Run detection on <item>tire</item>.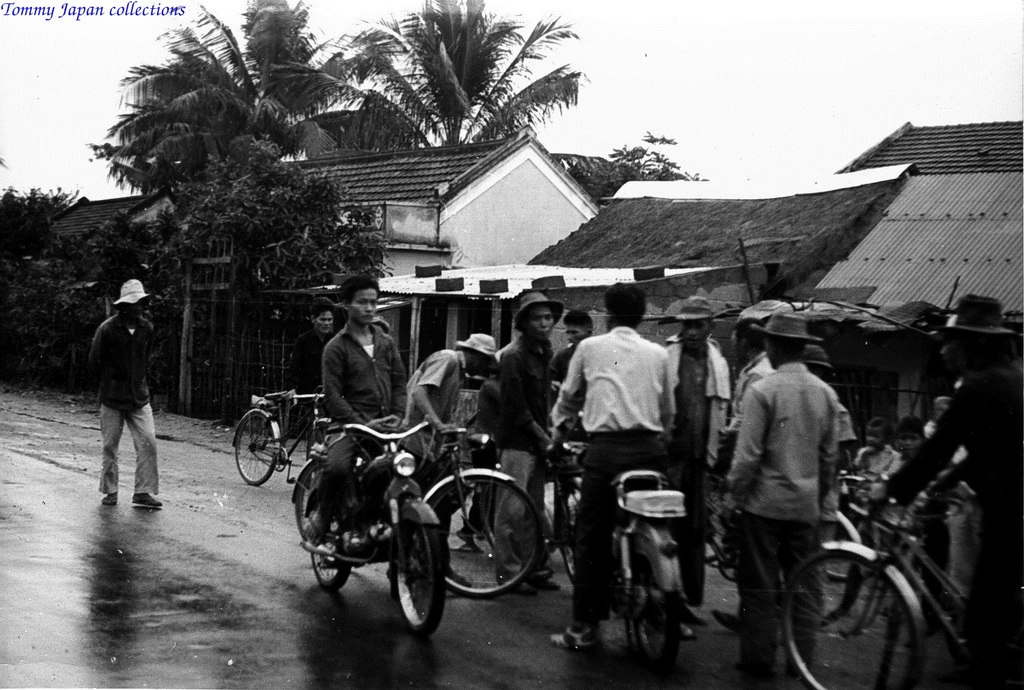
Result: <bbox>780, 550, 921, 689</bbox>.
